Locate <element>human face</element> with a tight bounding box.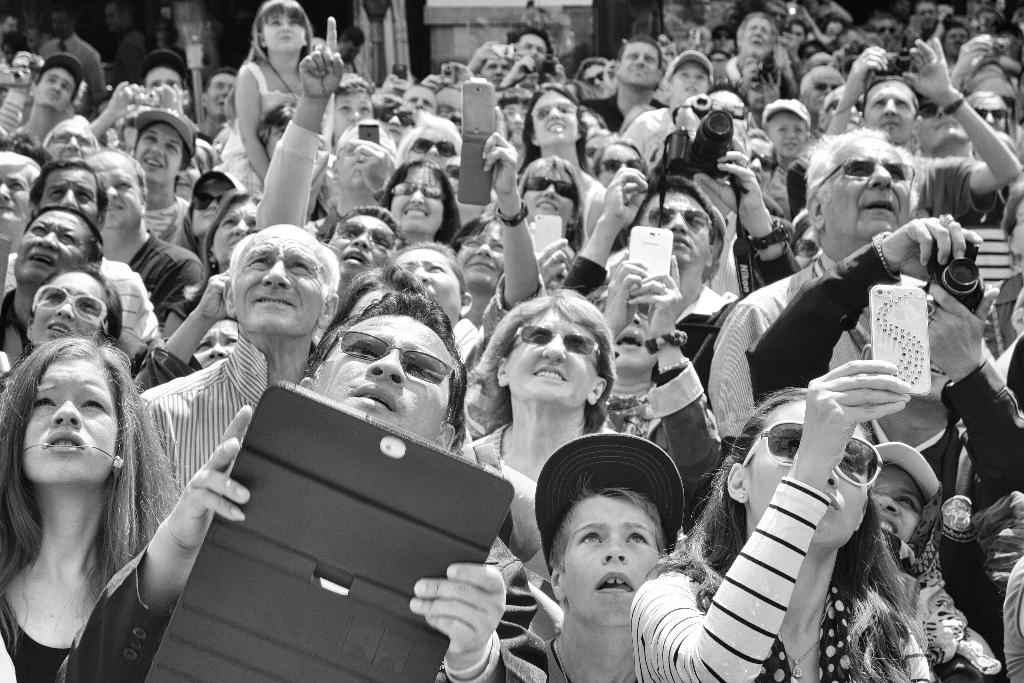
<bbox>18, 361, 120, 485</bbox>.
